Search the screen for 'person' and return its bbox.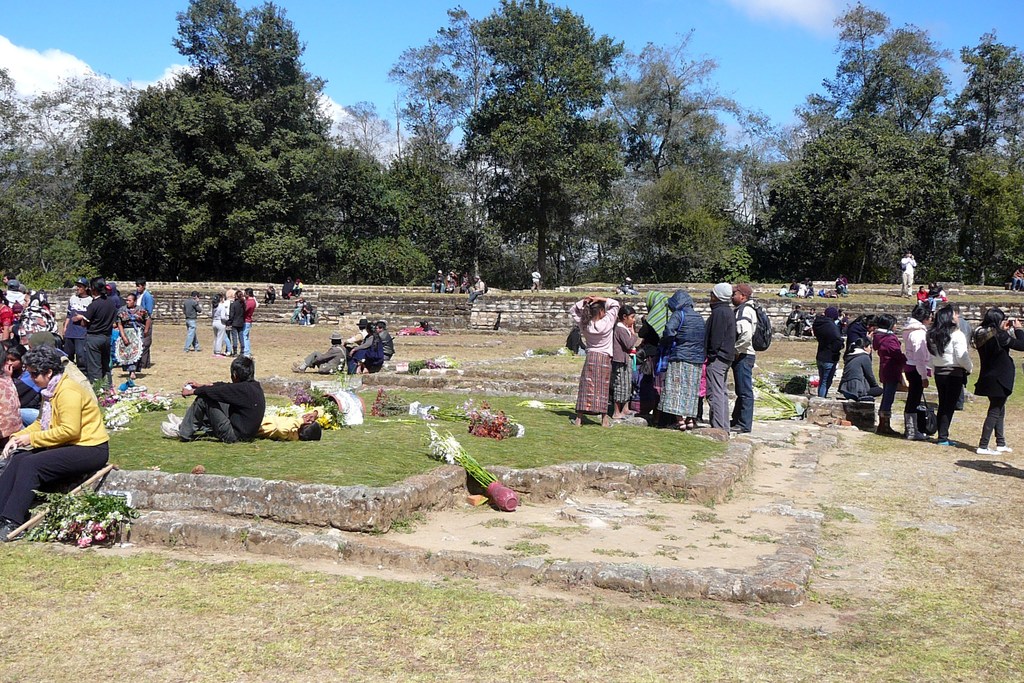
Found: [left=733, top=284, right=774, bottom=433].
